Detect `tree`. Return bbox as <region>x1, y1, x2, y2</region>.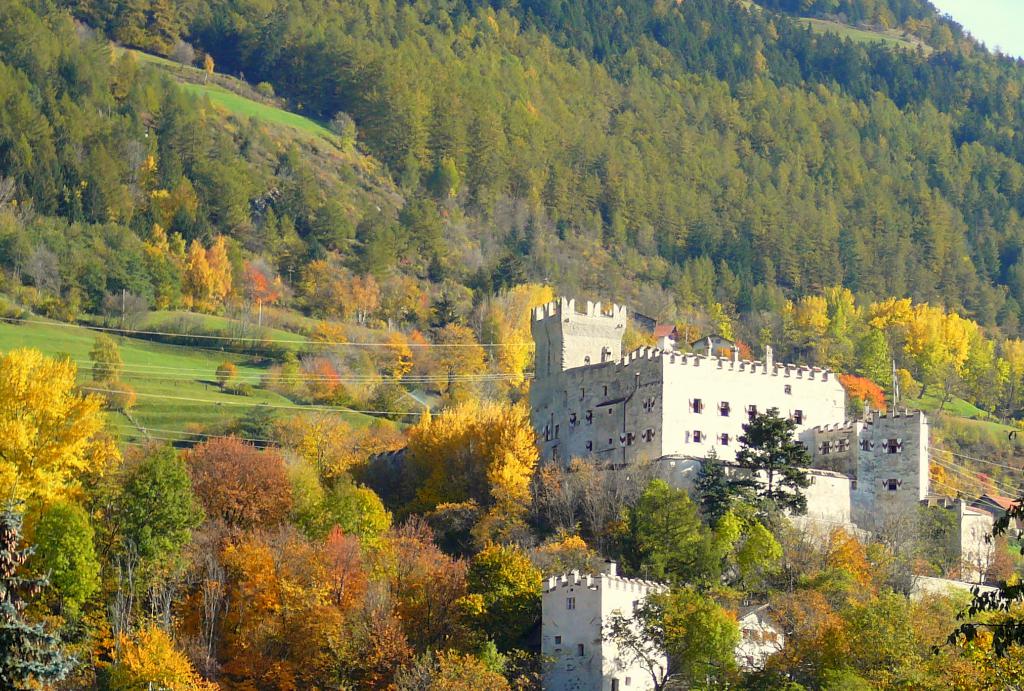
<region>837, 371, 886, 420</region>.
